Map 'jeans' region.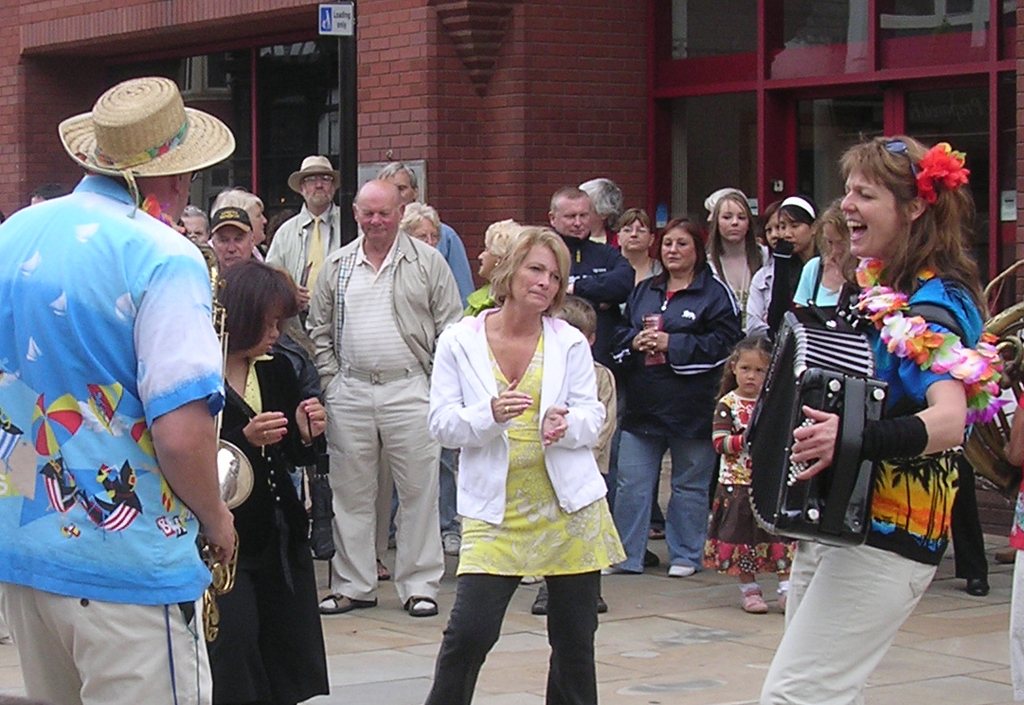
Mapped to bbox=(317, 358, 454, 605).
